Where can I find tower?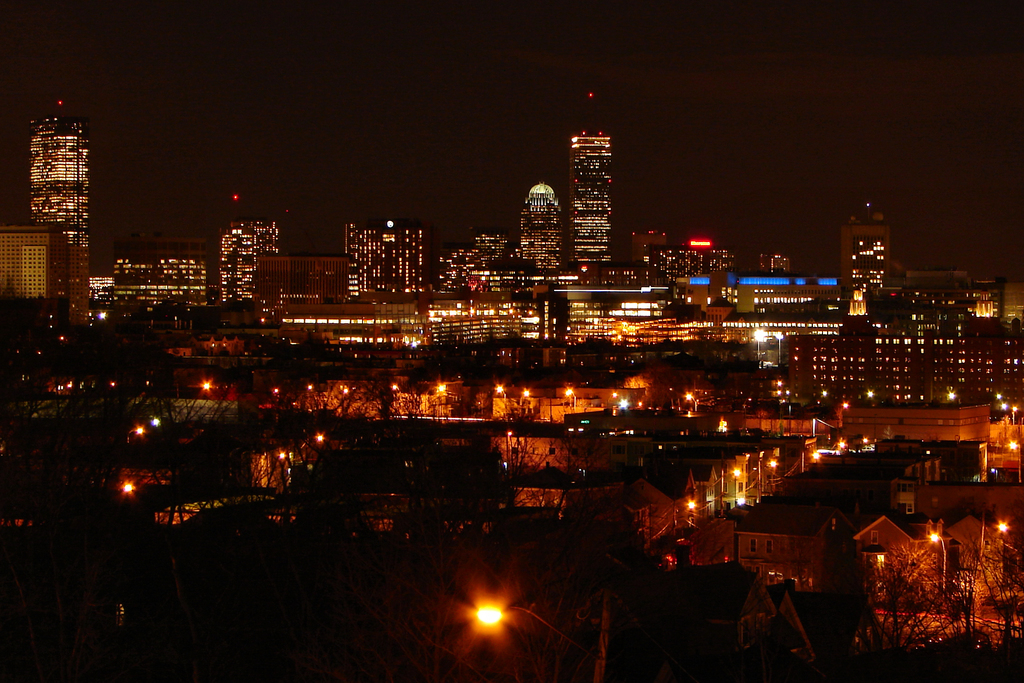
You can find it at Rect(10, 81, 100, 285).
